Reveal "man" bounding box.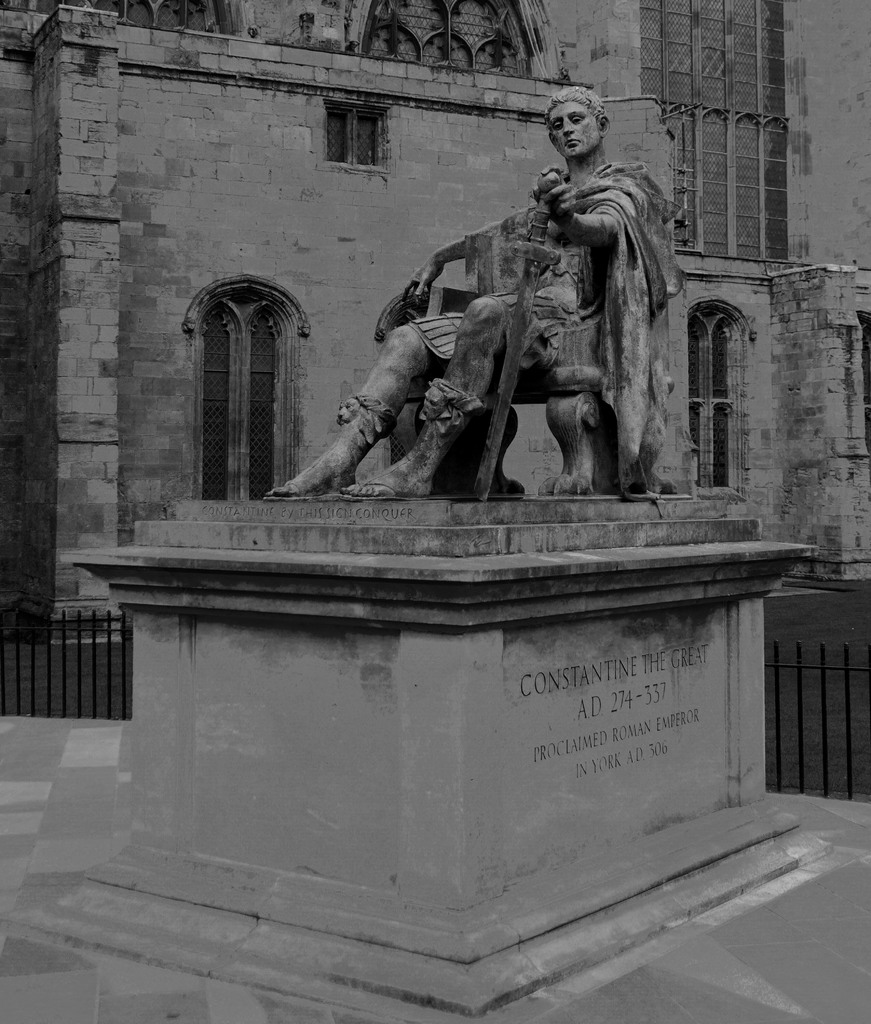
Revealed: region(269, 85, 685, 508).
